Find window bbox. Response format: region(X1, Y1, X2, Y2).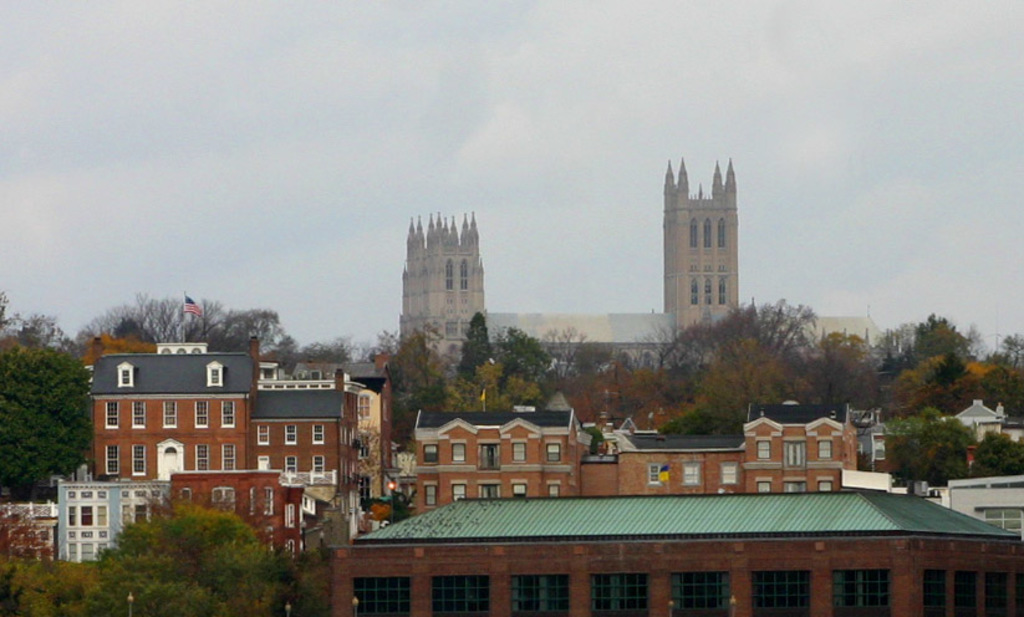
region(815, 440, 834, 459).
